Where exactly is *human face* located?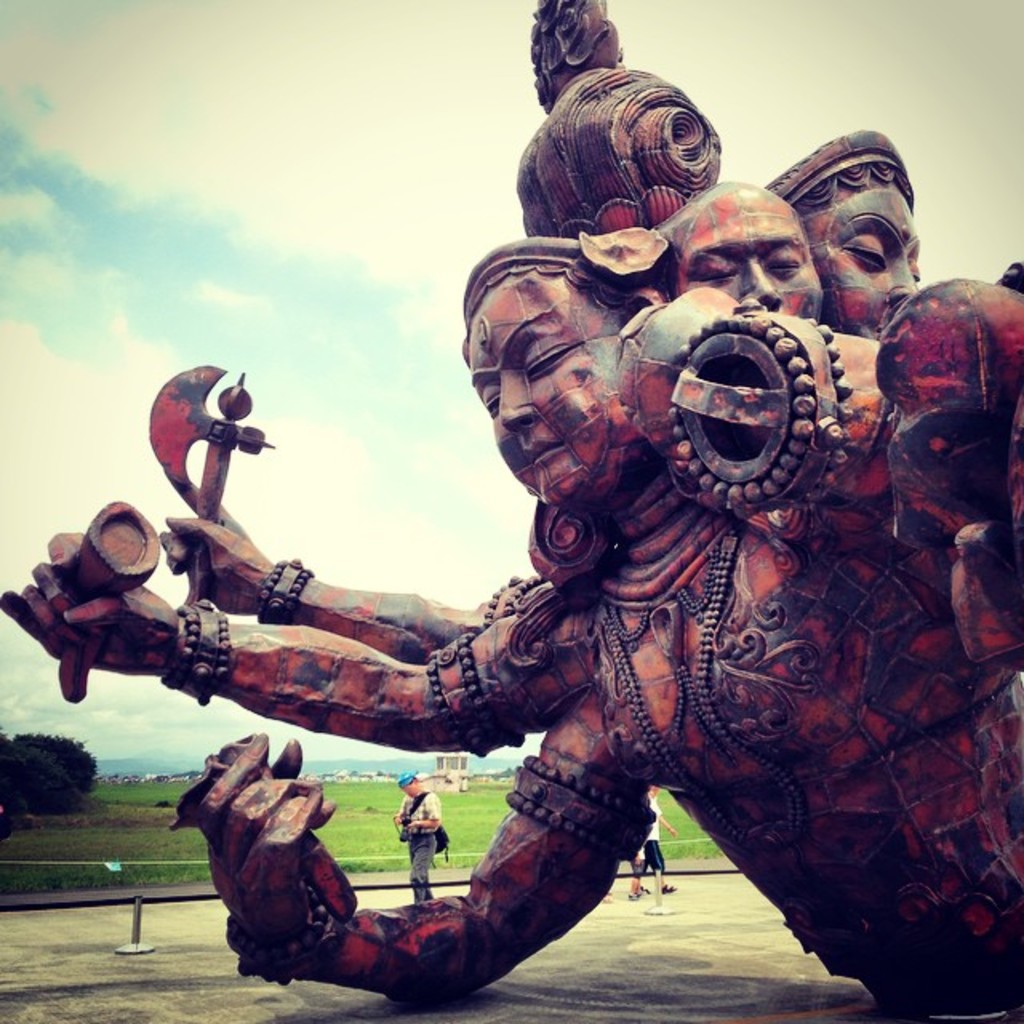
Its bounding box is 656/189/821/322.
